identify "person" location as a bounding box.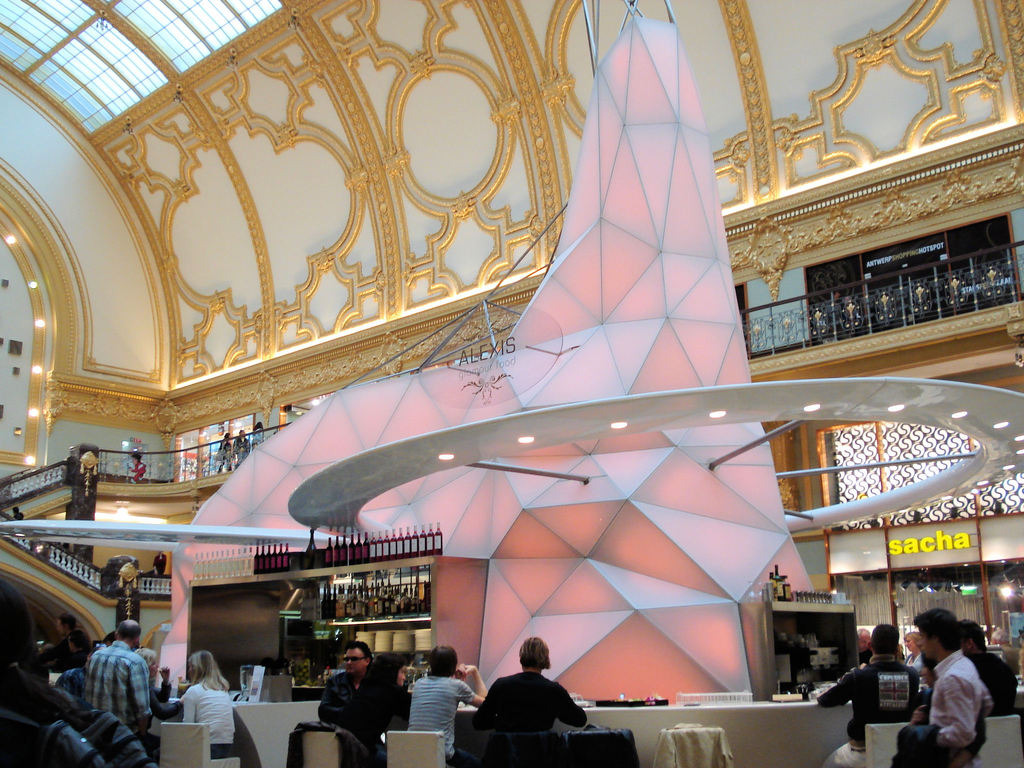
408/650/487/762.
